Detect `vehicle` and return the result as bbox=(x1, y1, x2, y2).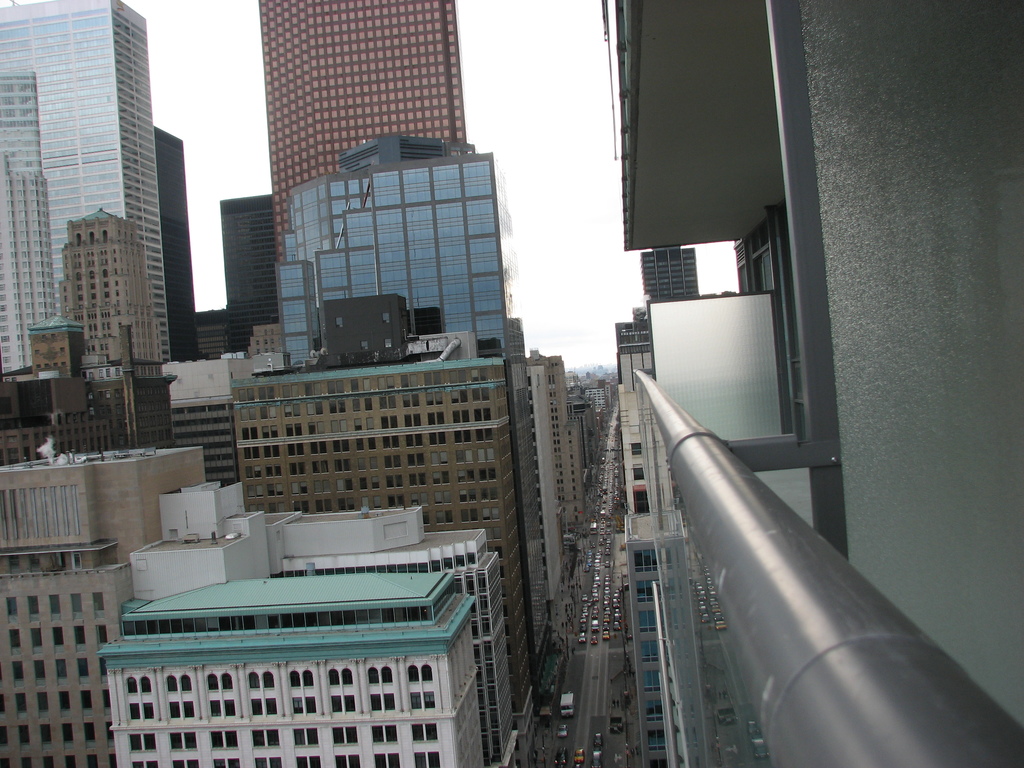
bbox=(556, 723, 570, 741).
